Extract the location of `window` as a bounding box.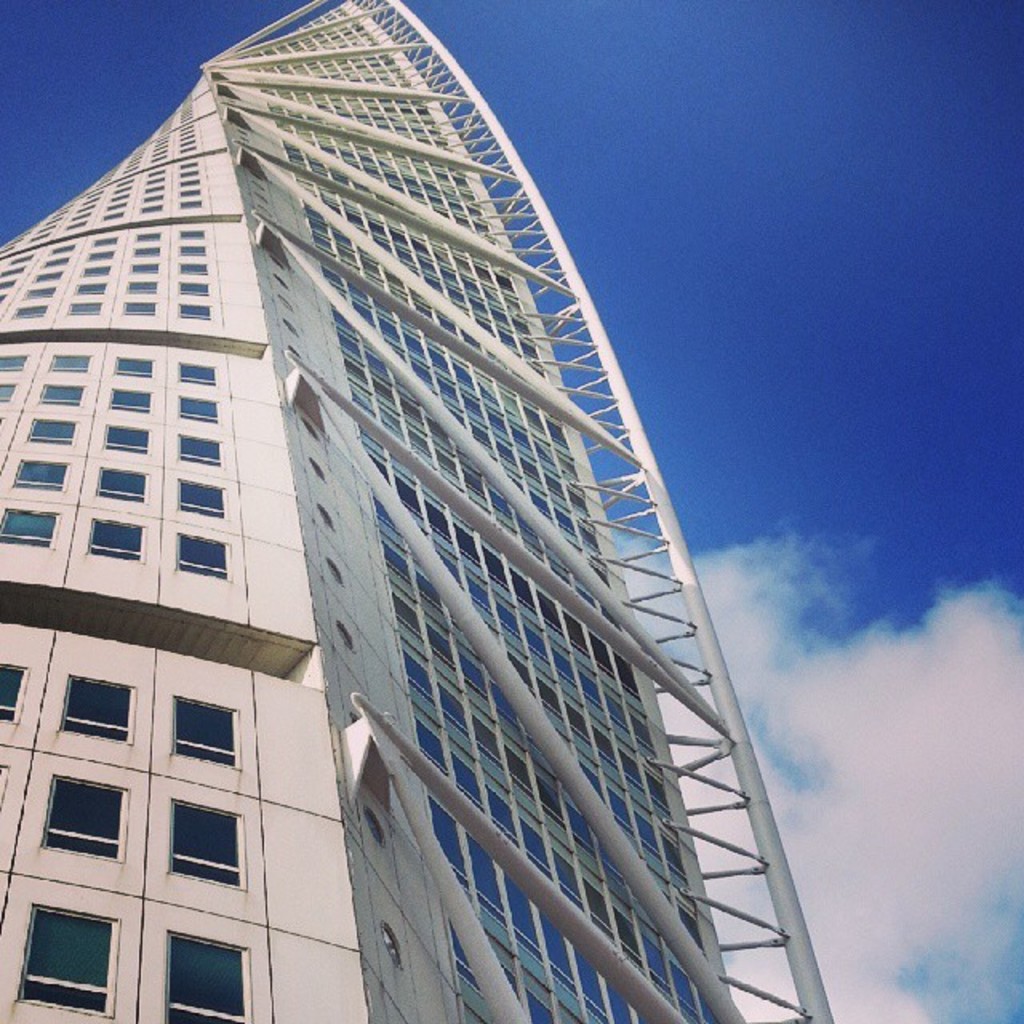
[x1=85, y1=520, x2=146, y2=563].
